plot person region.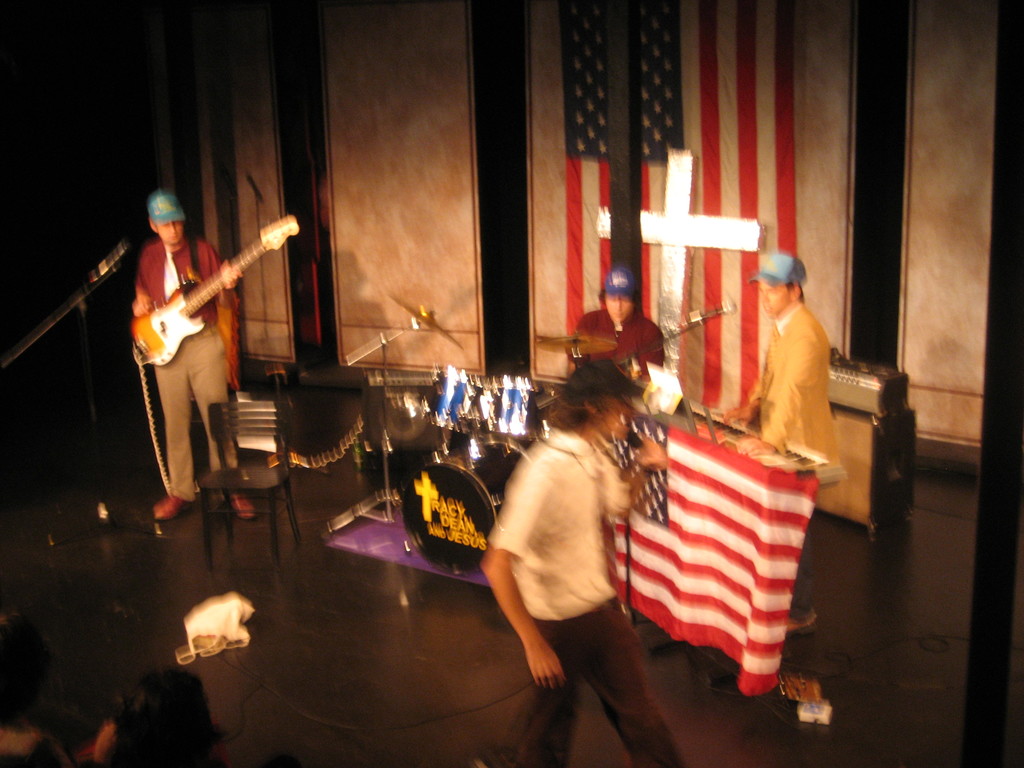
Plotted at crop(744, 241, 845, 480).
